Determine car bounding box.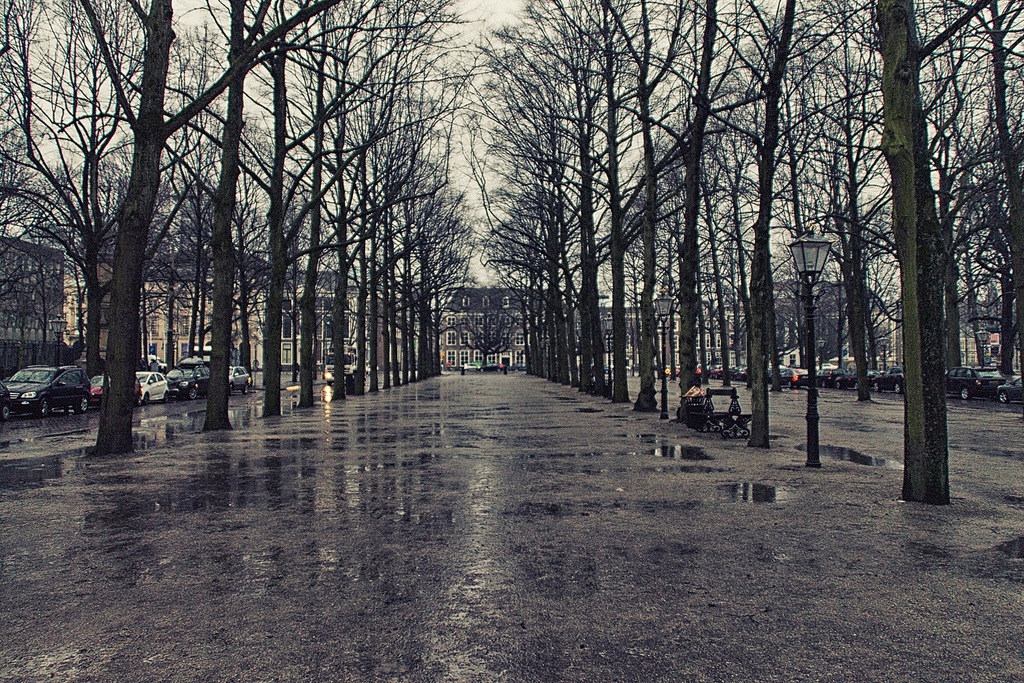
Determined: 165,368,211,402.
